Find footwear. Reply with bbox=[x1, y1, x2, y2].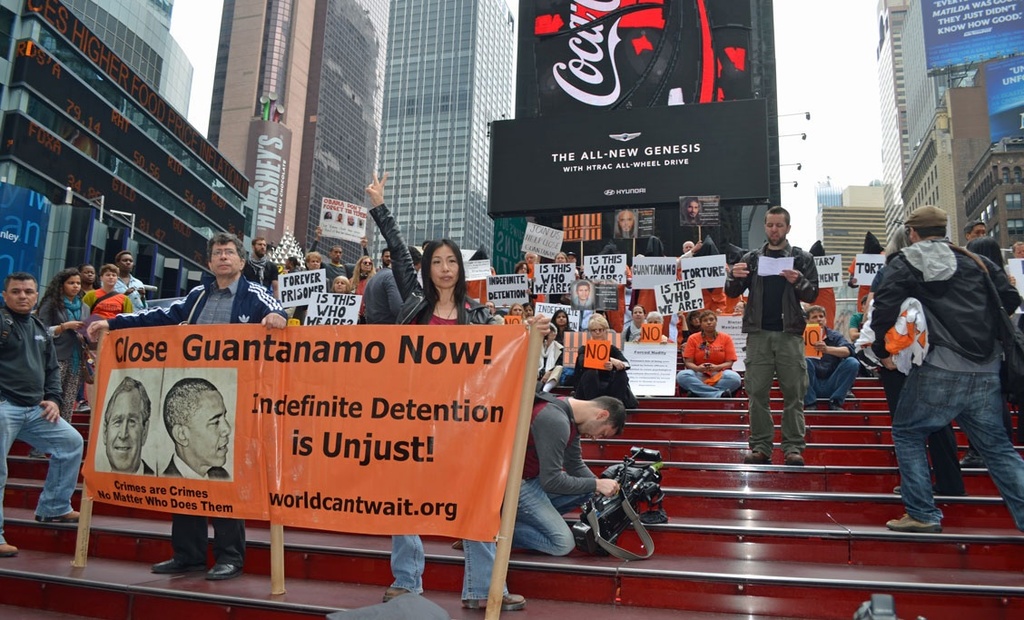
bbox=[958, 451, 986, 468].
